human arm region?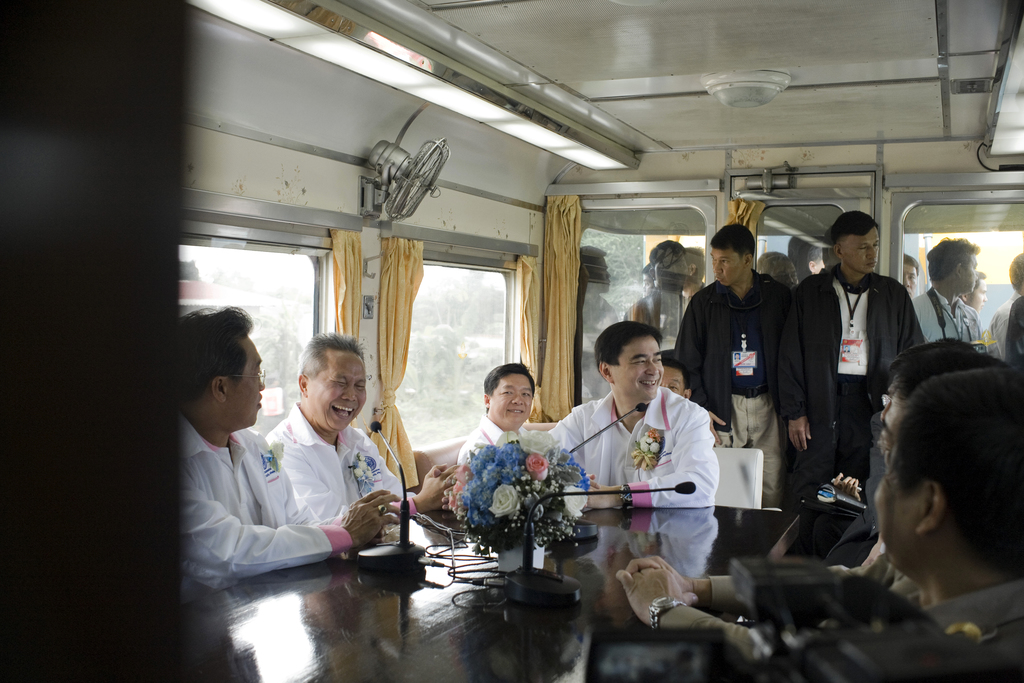
964/302/992/365
